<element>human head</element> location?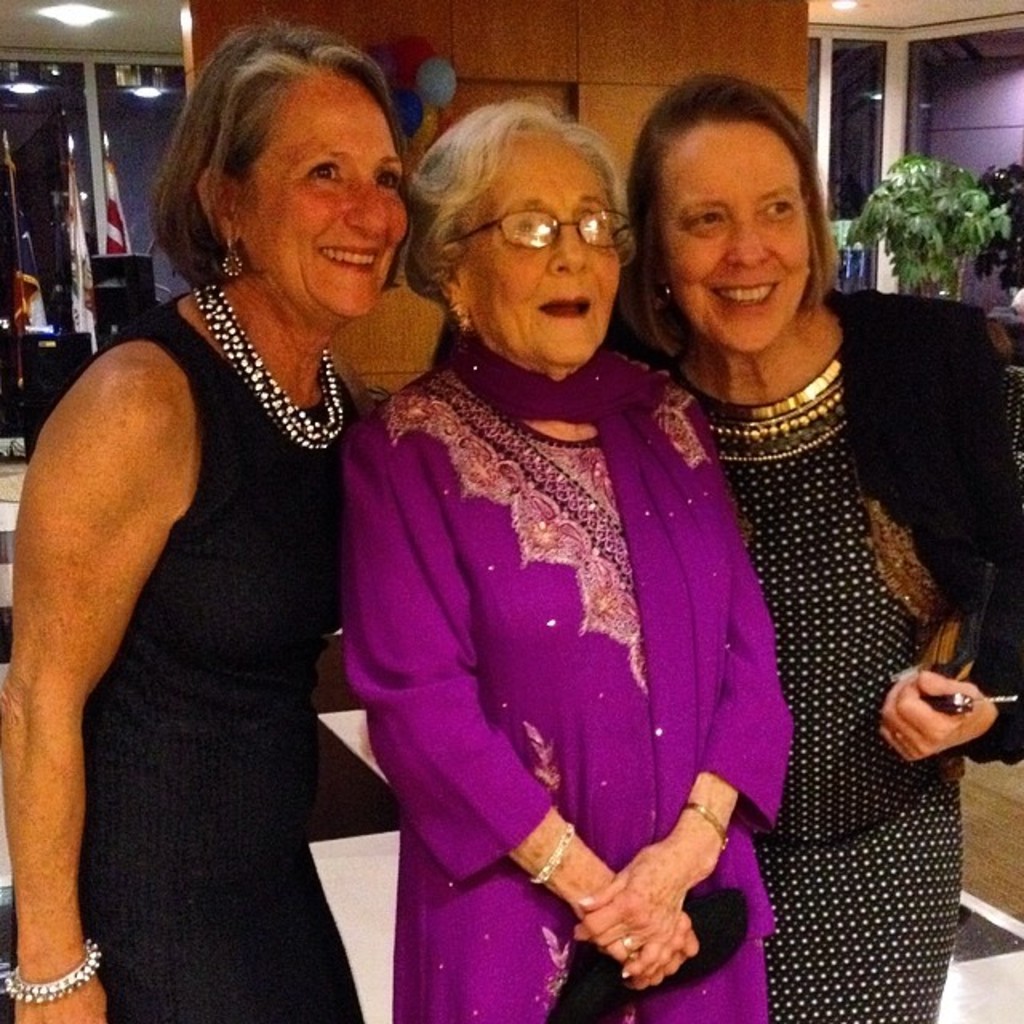
<region>171, 27, 414, 333</region>
